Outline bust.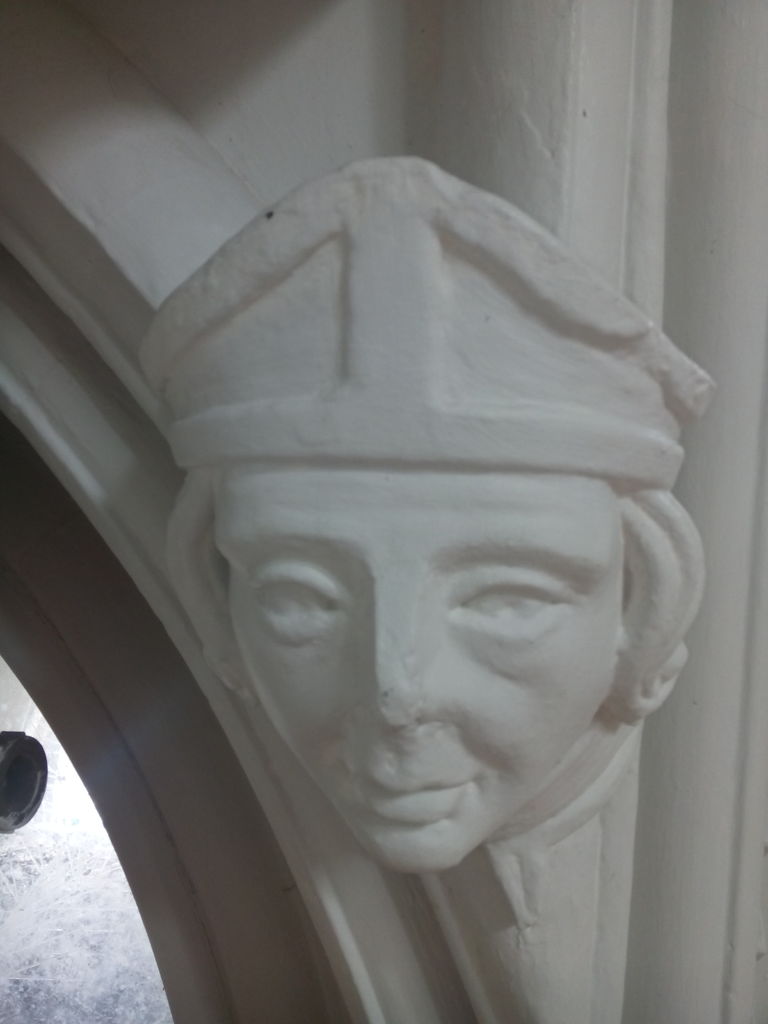
Outline: (x1=136, y1=145, x2=708, y2=872).
